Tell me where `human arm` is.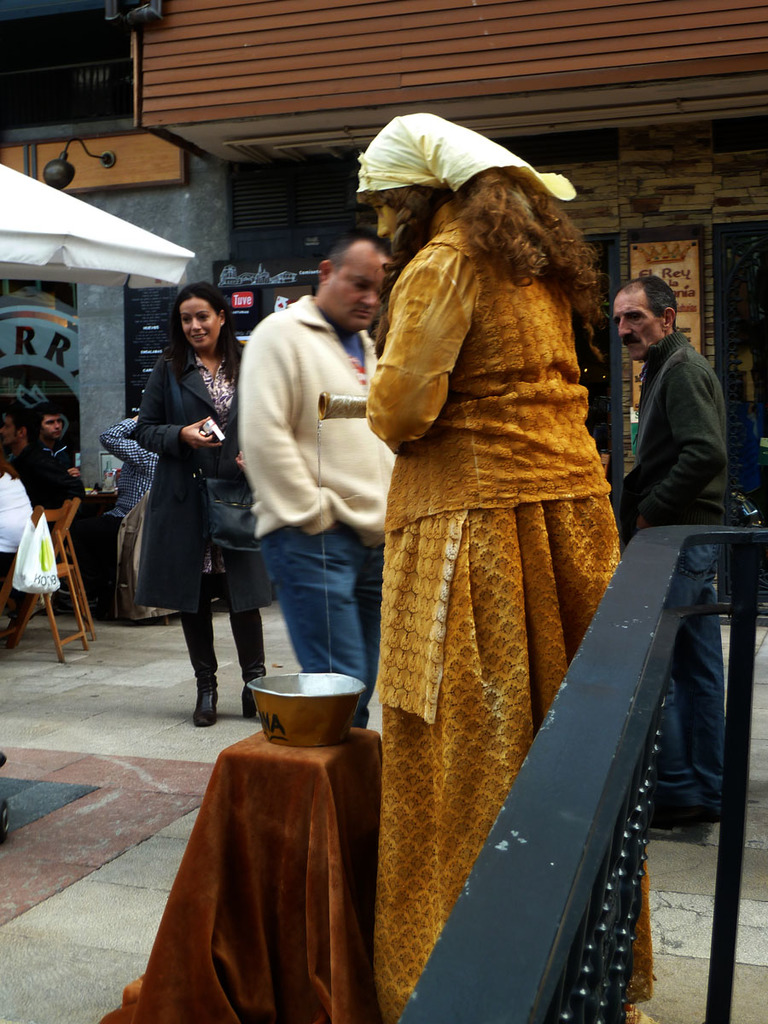
`human arm` is at 237 312 341 541.
